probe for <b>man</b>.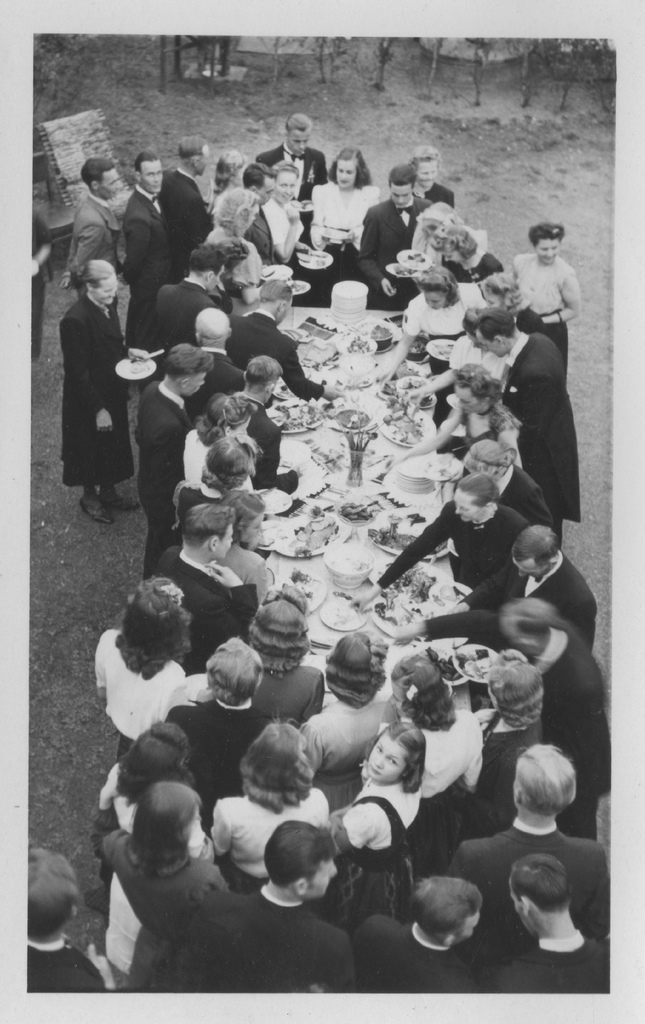
Probe result: pyautogui.locateOnScreen(254, 111, 329, 200).
